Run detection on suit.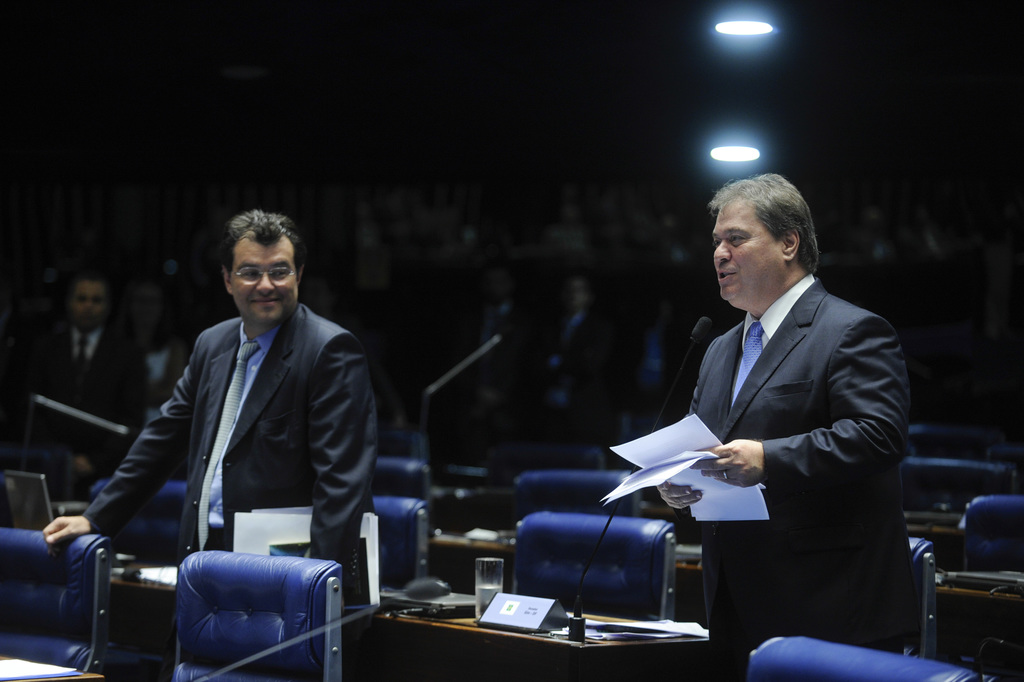
Result: rect(54, 323, 148, 475).
